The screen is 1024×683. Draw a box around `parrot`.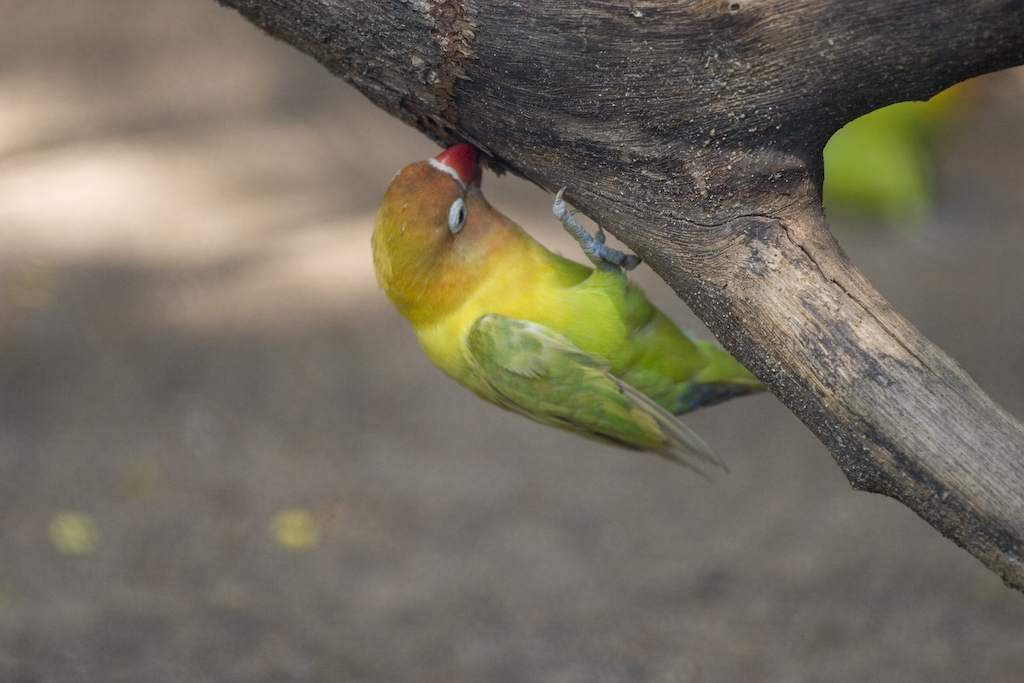
region(367, 141, 768, 471).
